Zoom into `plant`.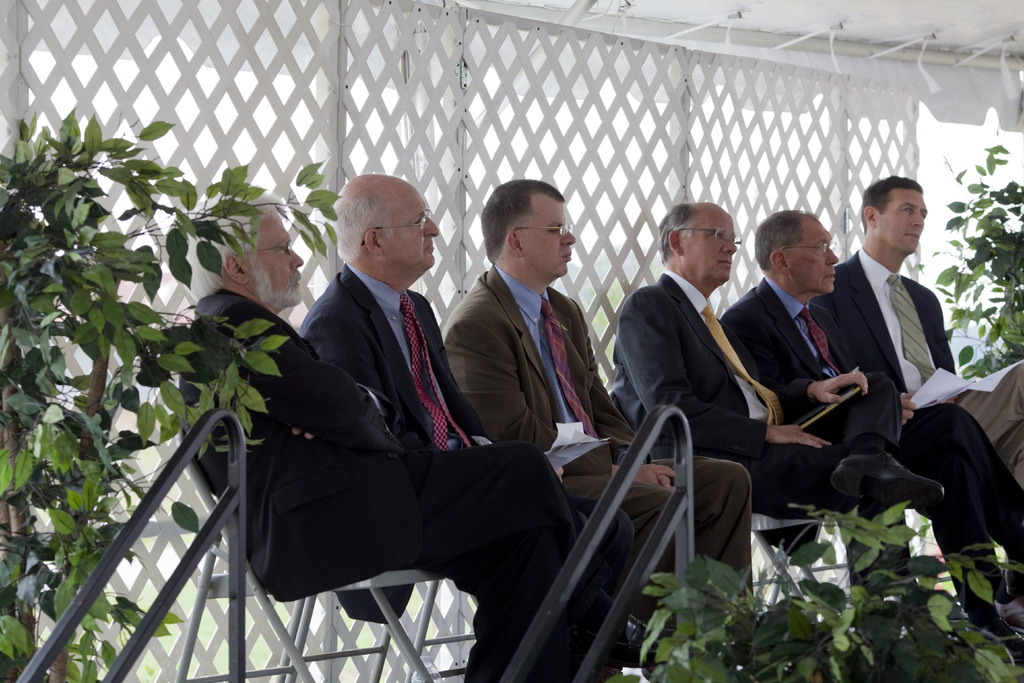
Zoom target: x1=599, y1=504, x2=1019, y2=682.
